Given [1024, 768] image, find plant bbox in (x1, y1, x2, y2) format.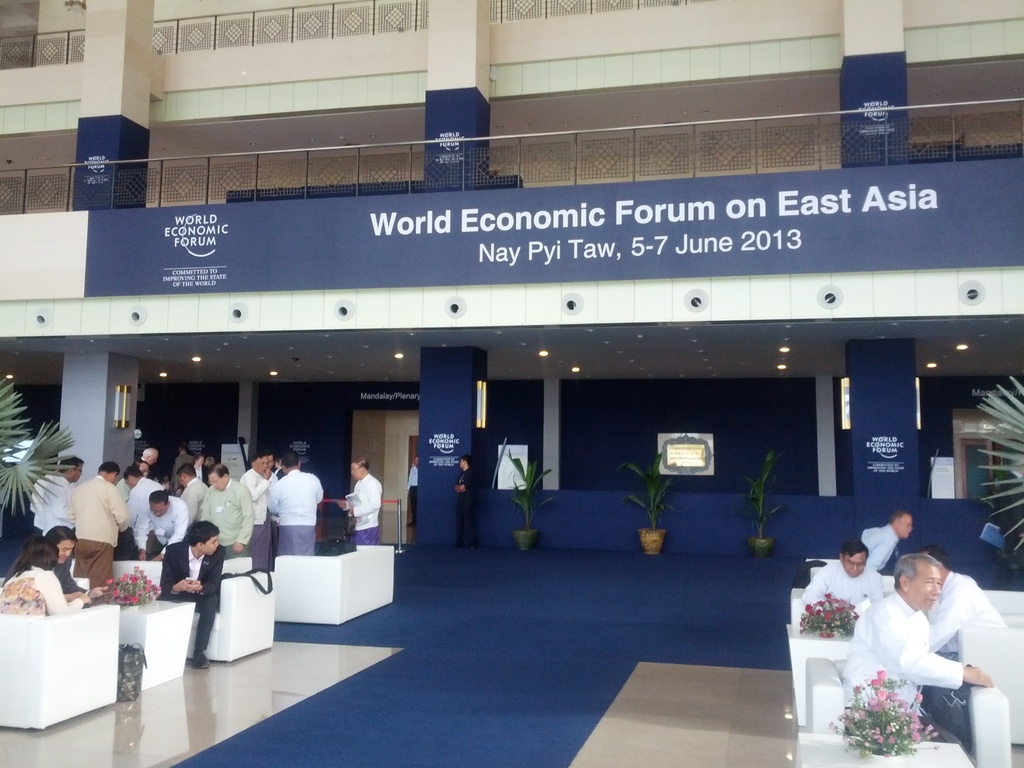
(0, 376, 81, 519).
